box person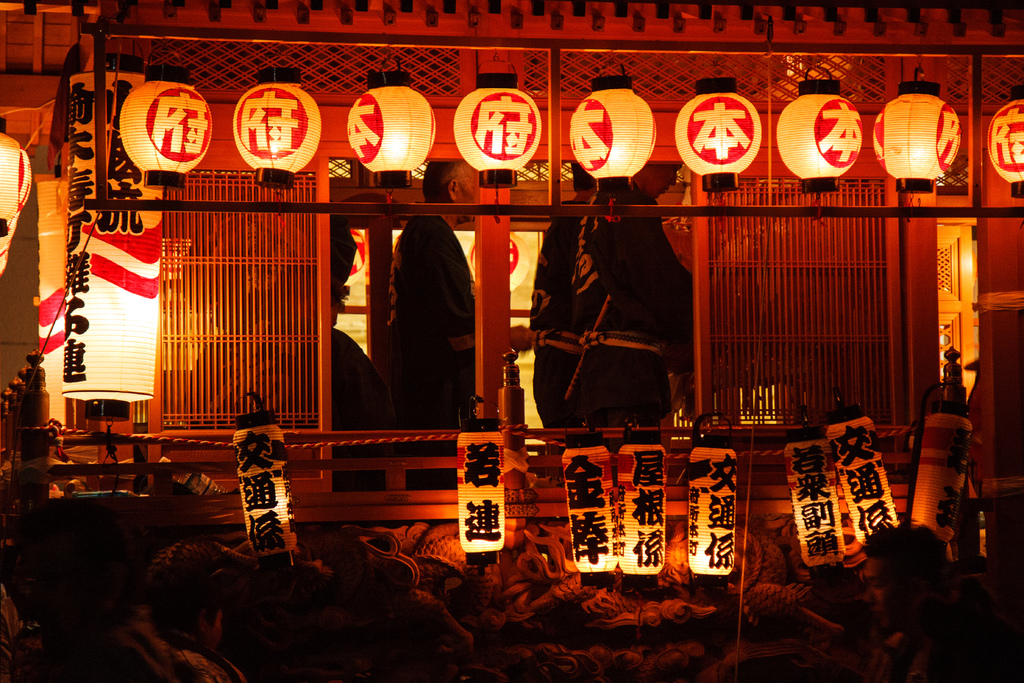
524:158:601:445
